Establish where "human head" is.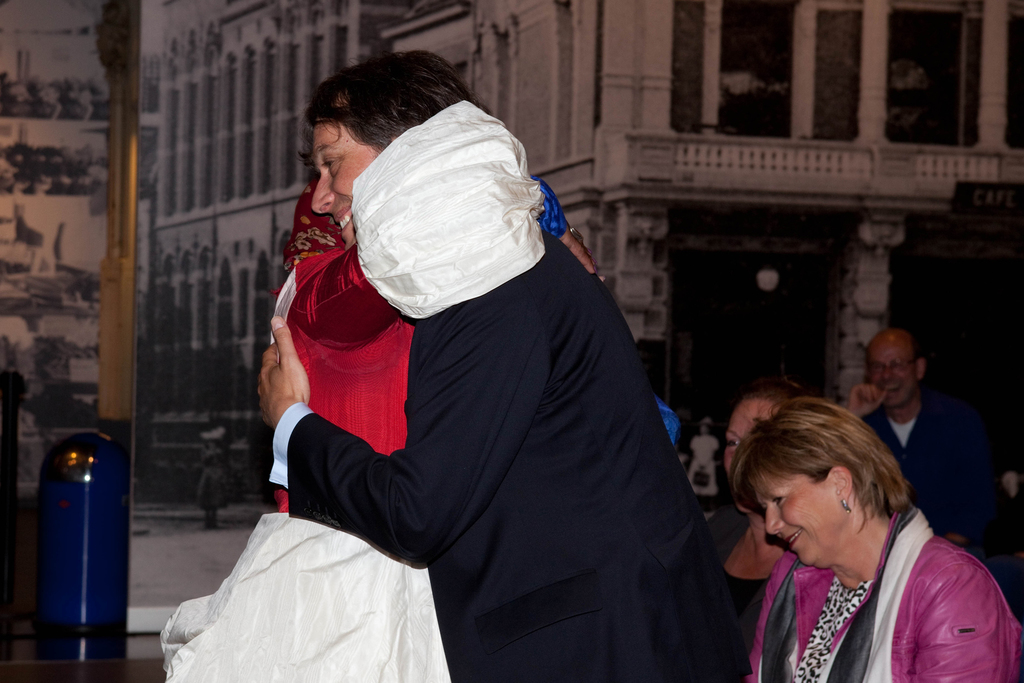
Established at bbox(867, 325, 925, 409).
